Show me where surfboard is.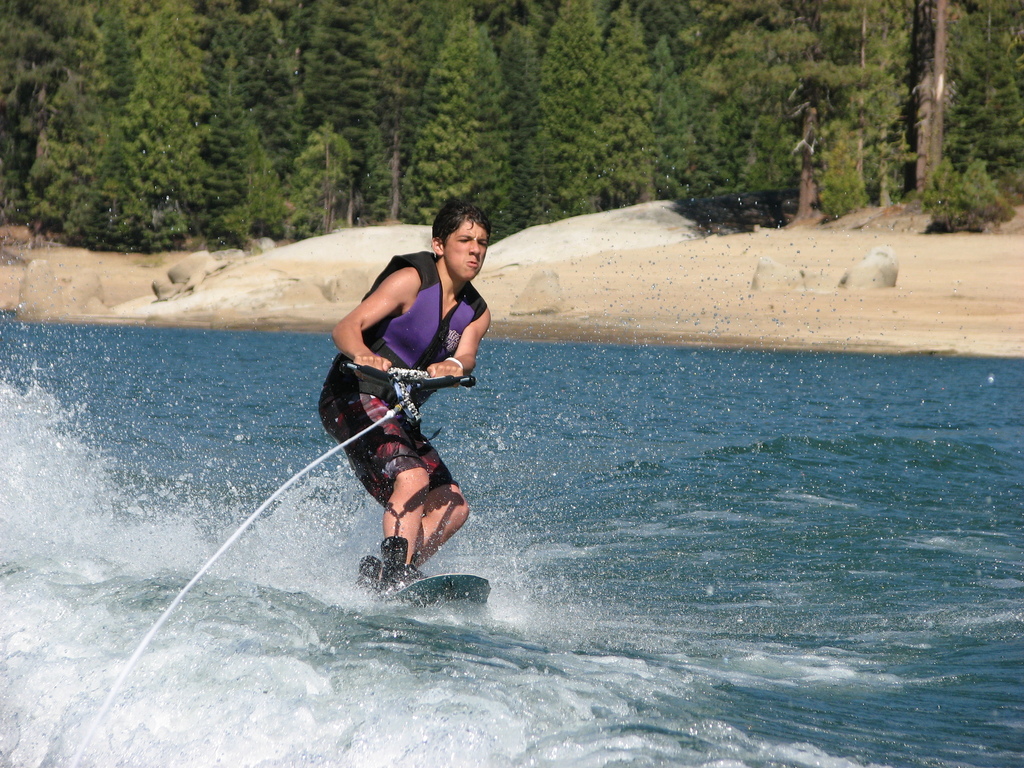
surfboard is at [392,572,493,600].
